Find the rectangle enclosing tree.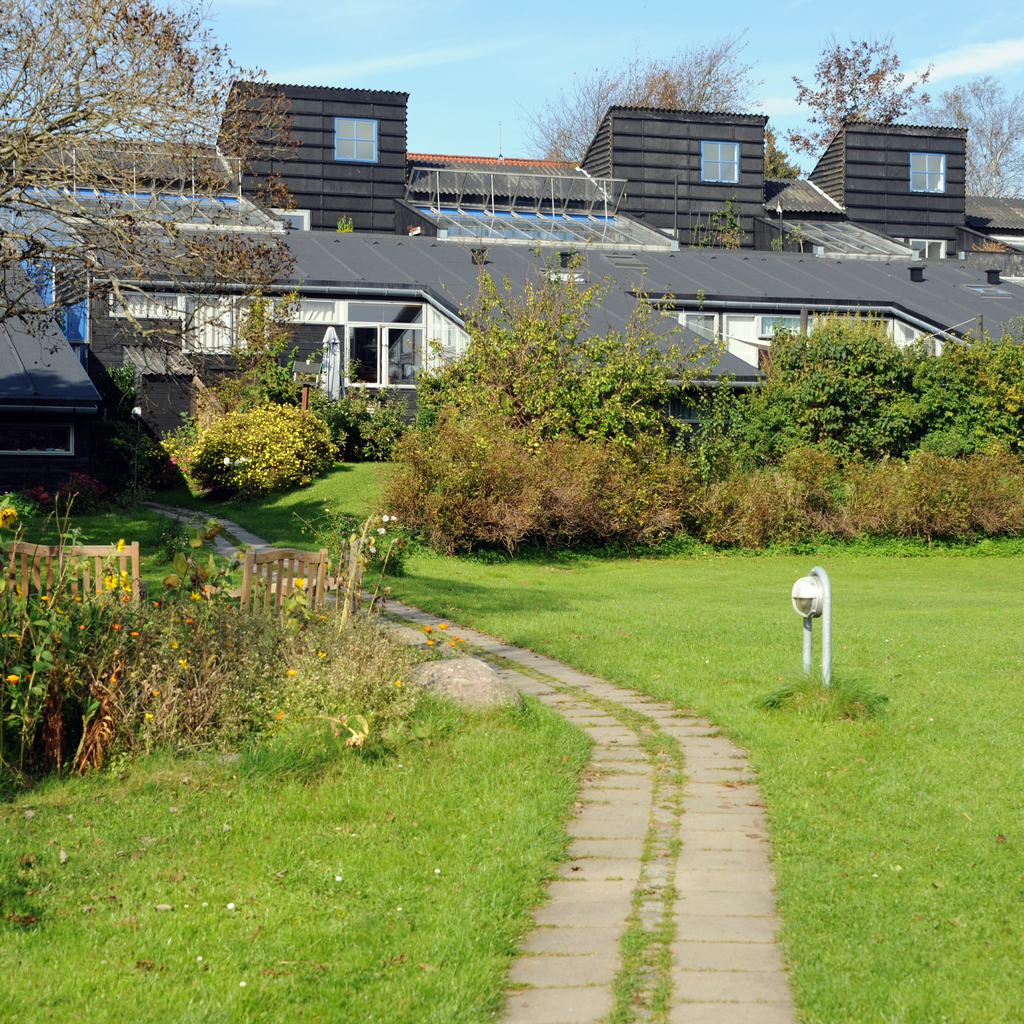
bbox=(781, 32, 932, 164).
